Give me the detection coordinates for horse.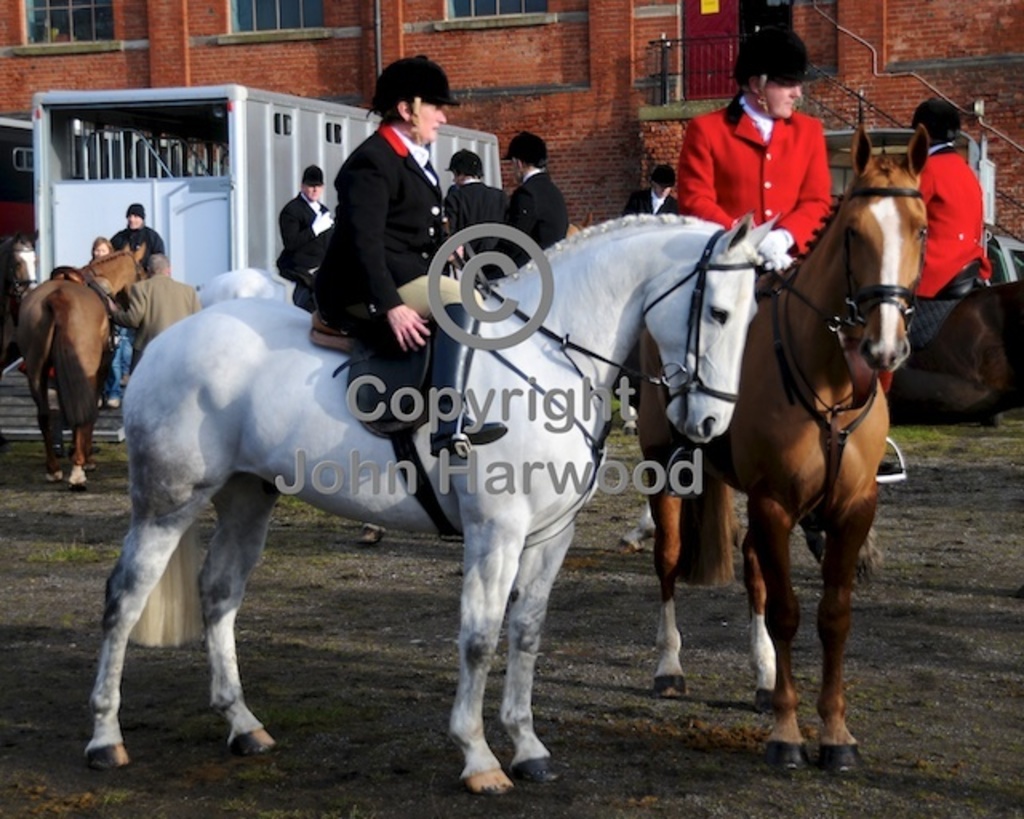
[82,210,782,797].
